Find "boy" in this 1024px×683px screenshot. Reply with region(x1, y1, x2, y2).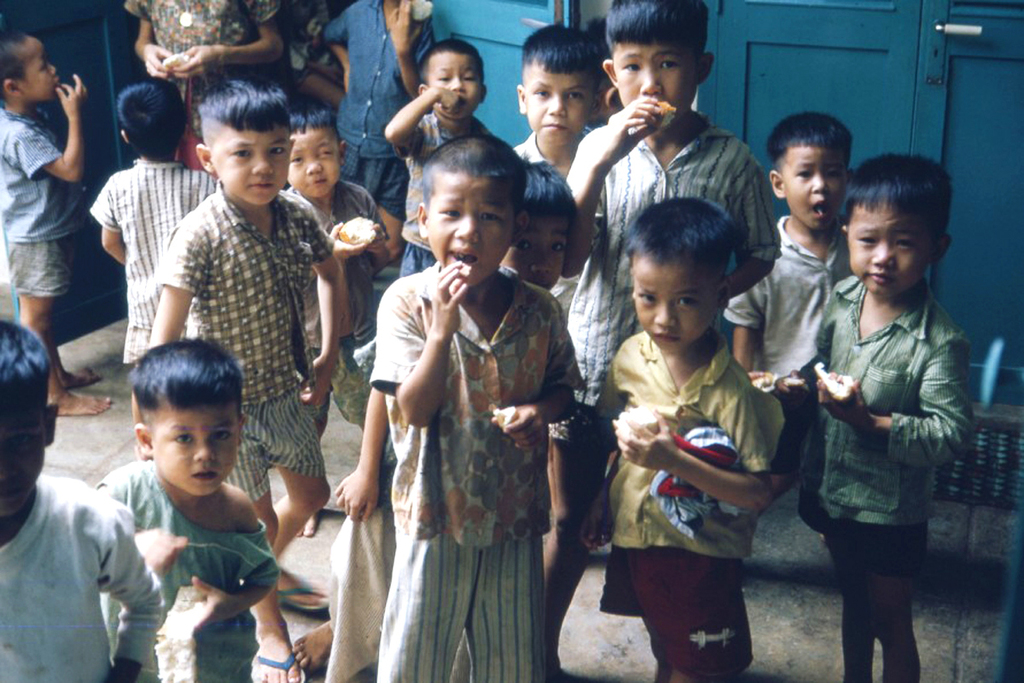
region(283, 104, 381, 438).
